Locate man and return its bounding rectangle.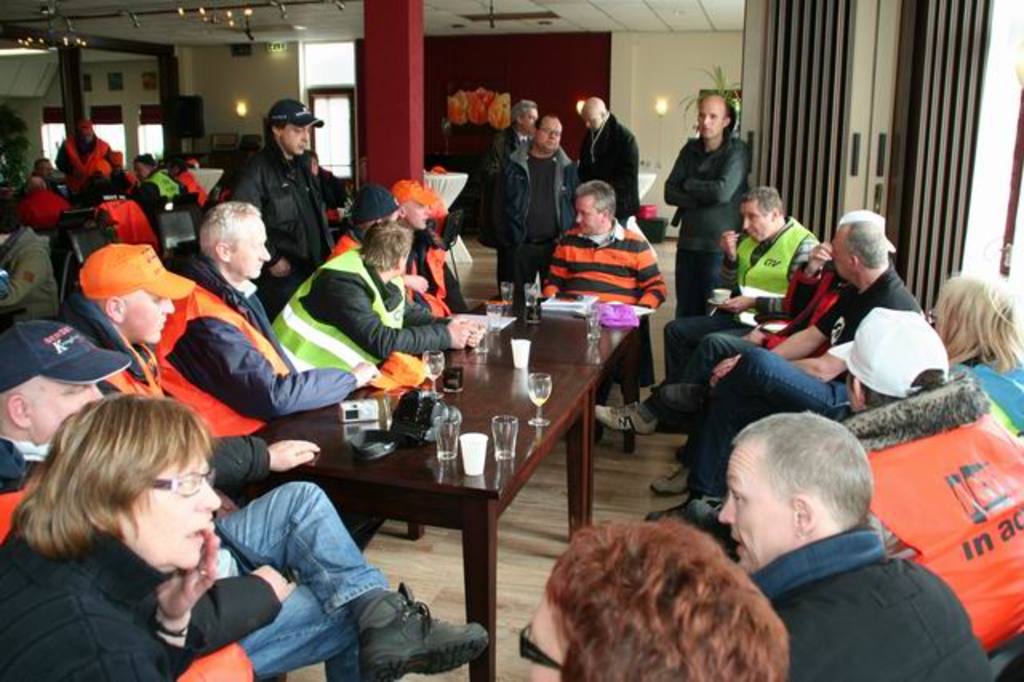
[left=210, top=91, right=323, bottom=312].
